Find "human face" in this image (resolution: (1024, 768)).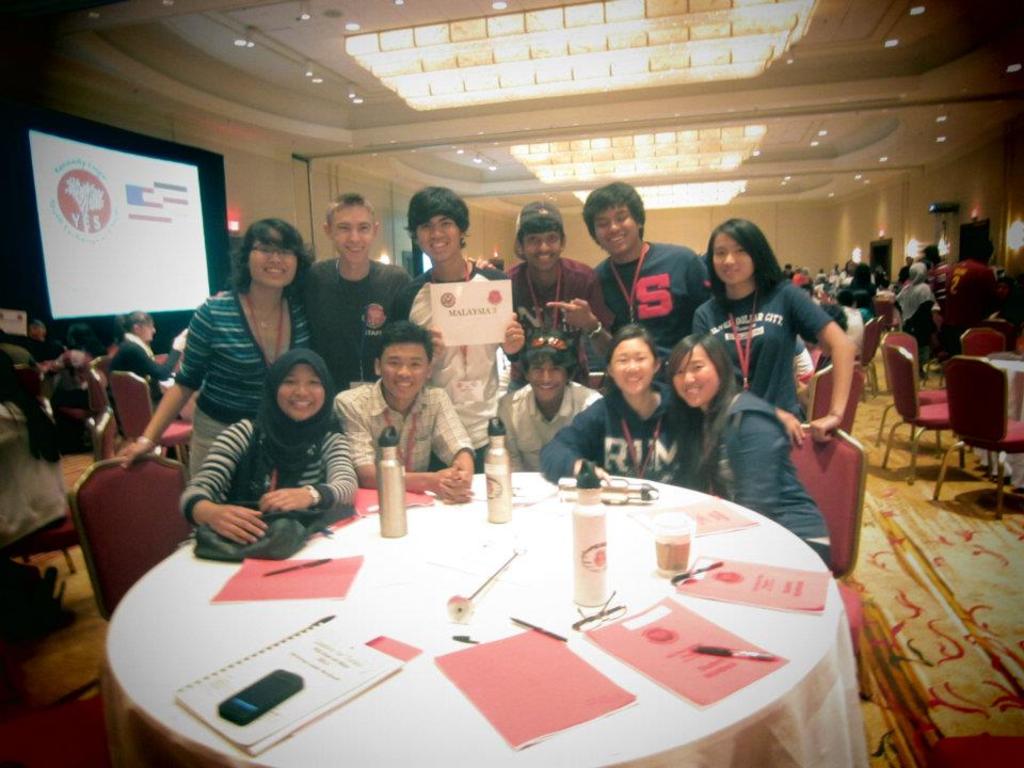
523:356:571:398.
